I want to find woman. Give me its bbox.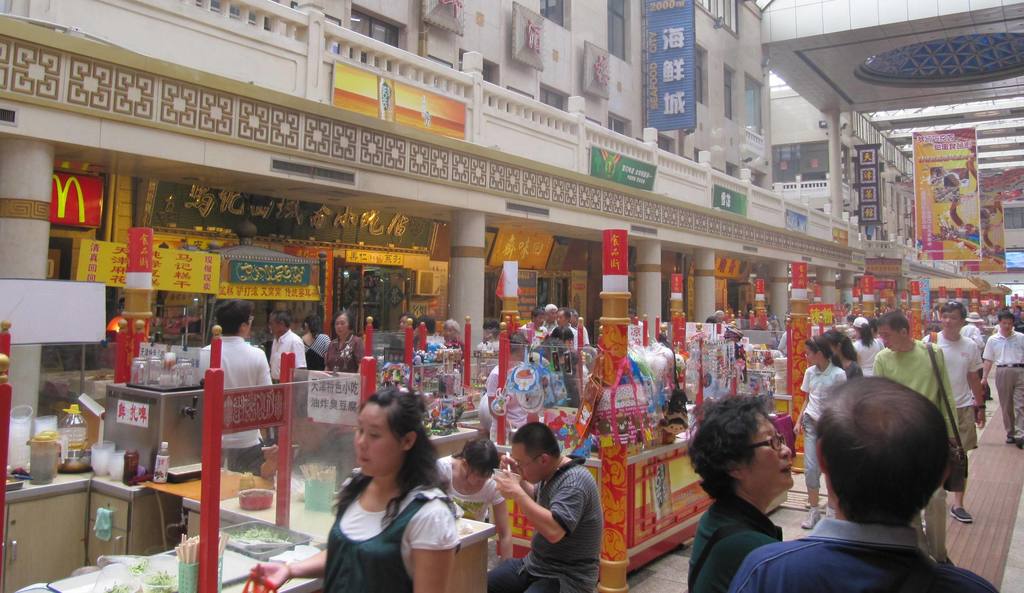
387,313,413,359.
